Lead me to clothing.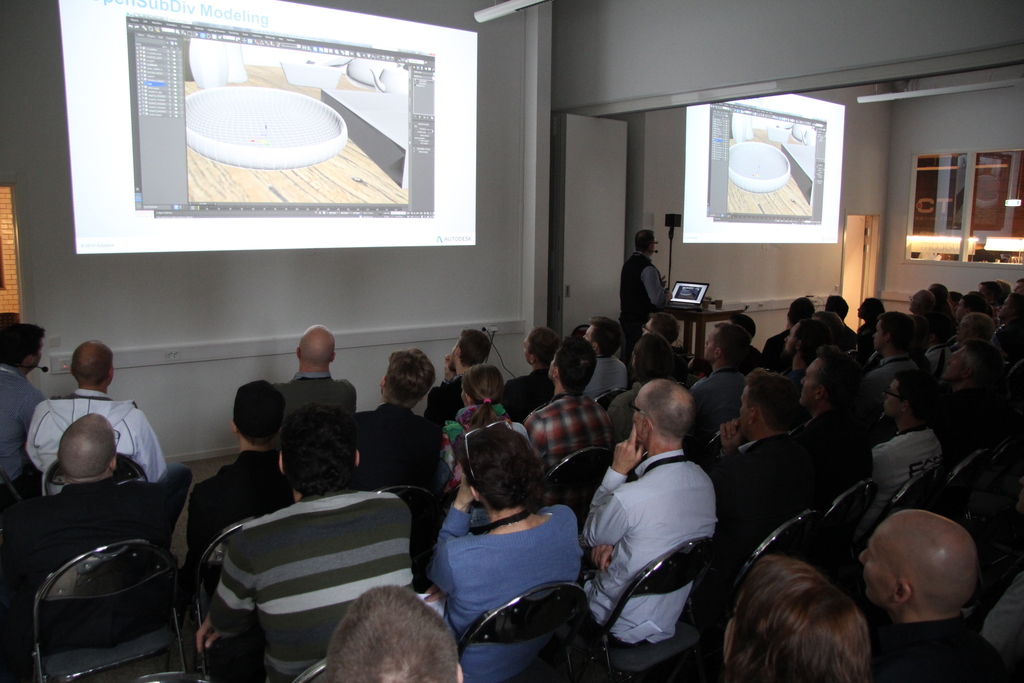
Lead to (x1=168, y1=465, x2=437, y2=672).
